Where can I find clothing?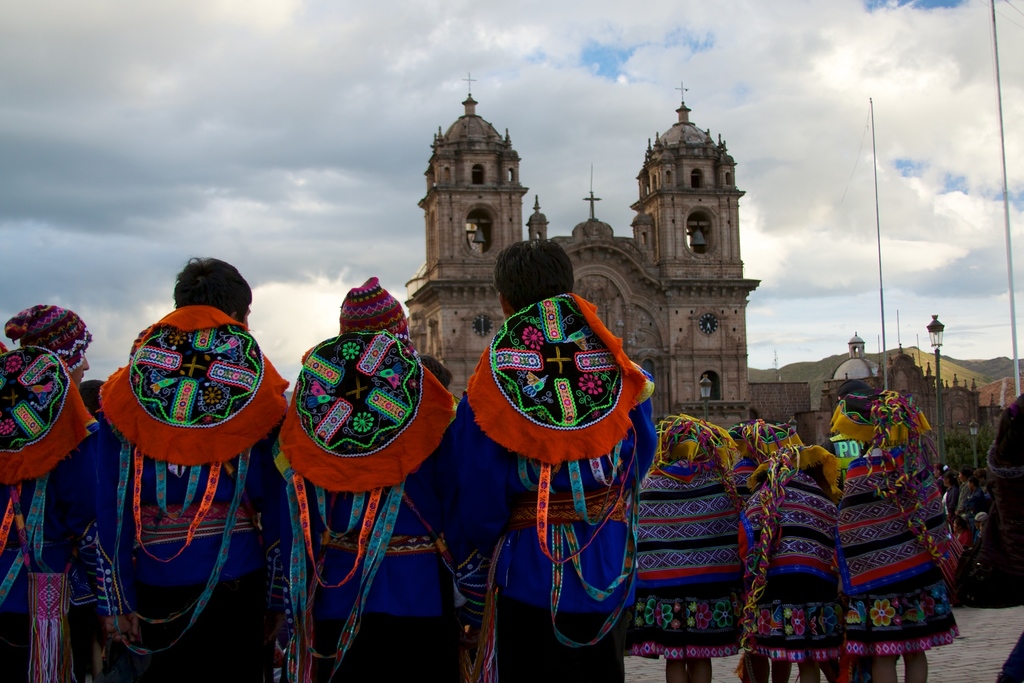
You can find it at (461,293,652,682).
